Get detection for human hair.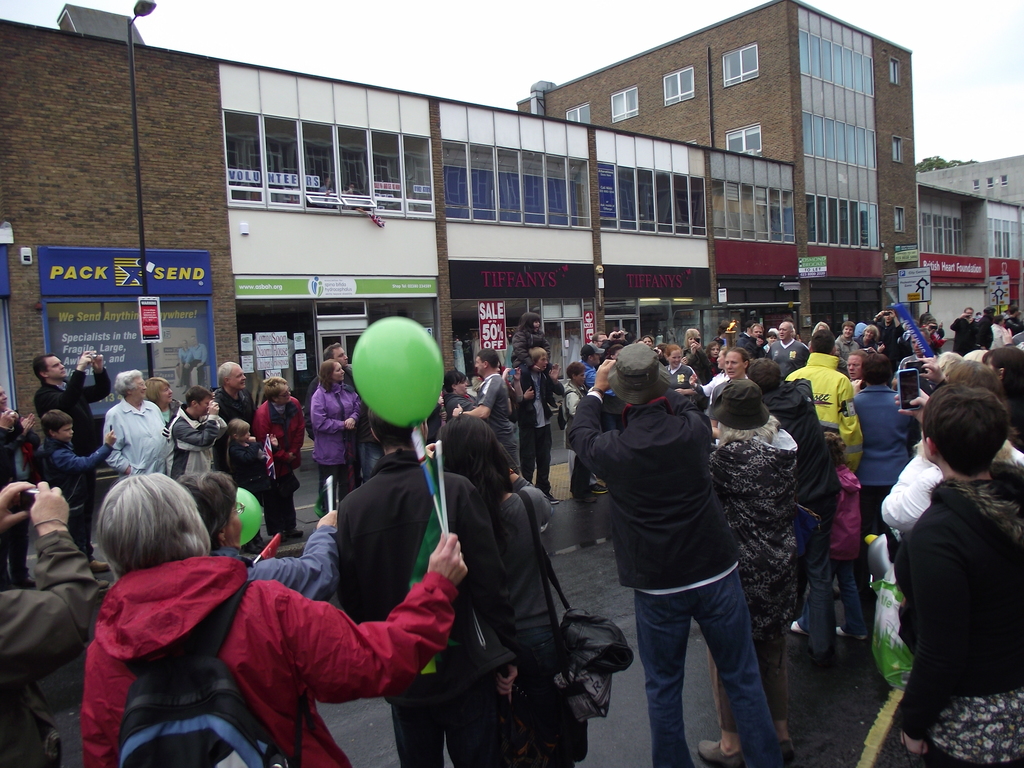
Detection: (left=746, top=319, right=755, bottom=331).
